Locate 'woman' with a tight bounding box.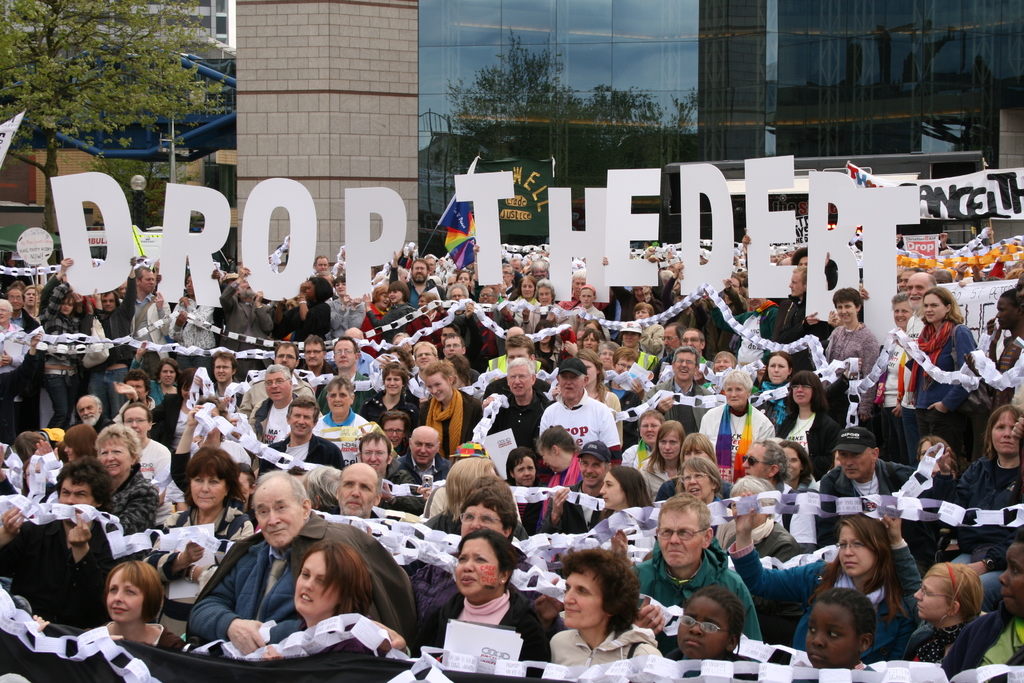
531, 550, 666, 676.
